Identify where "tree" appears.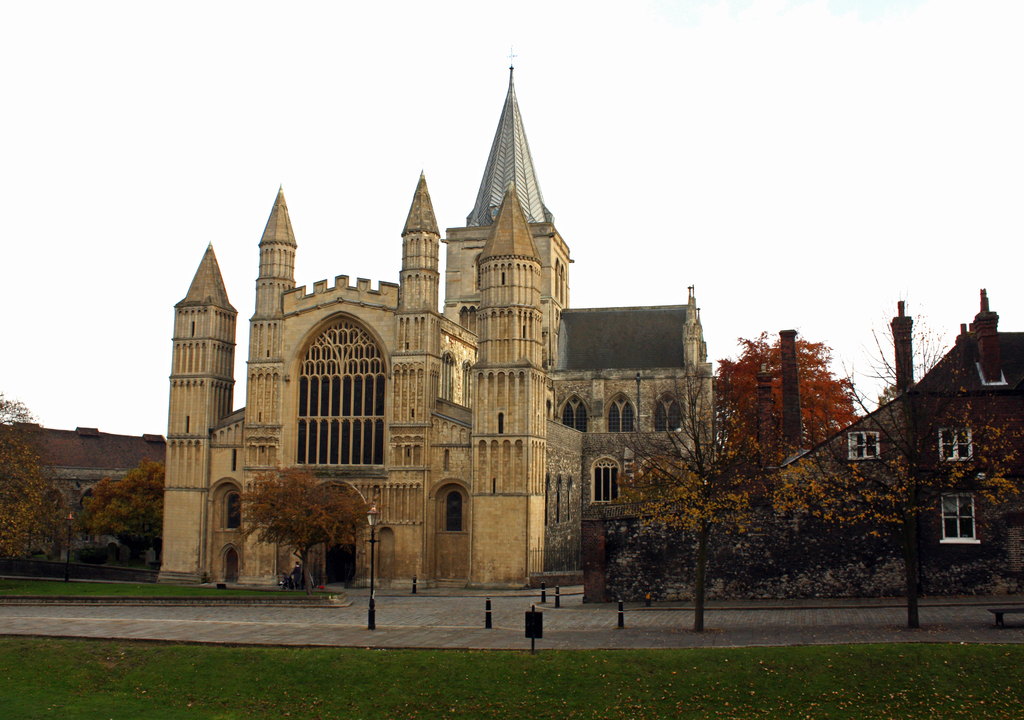
Appears at BBox(77, 459, 168, 563).
